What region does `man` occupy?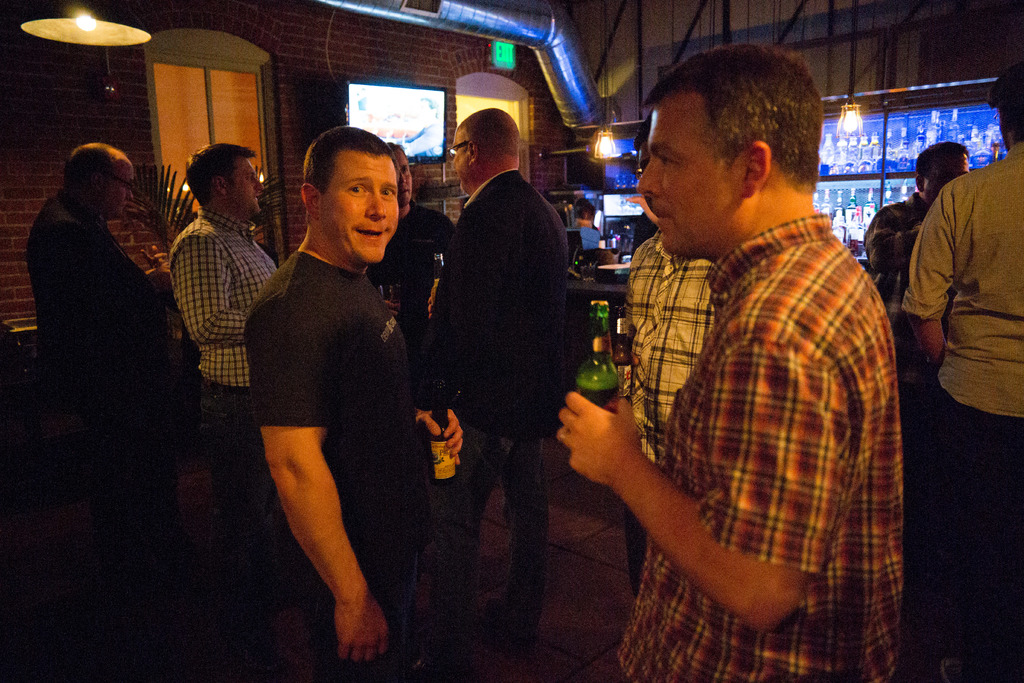
bbox=(906, 70, 1023, 657).
